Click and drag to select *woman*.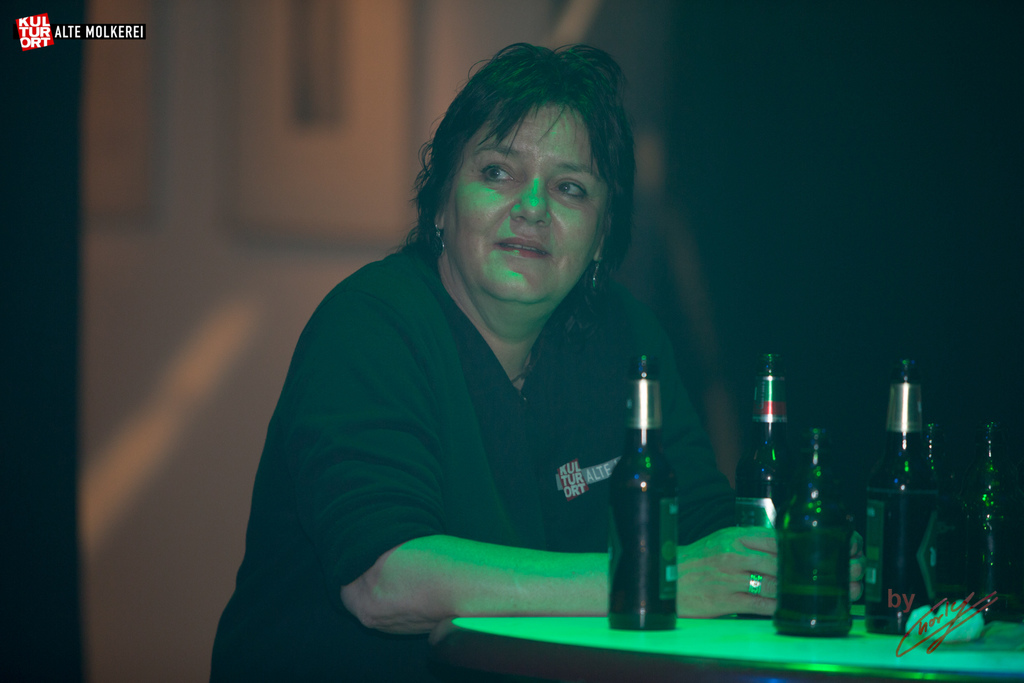
Selection: crop(236, 45, 692, 680).
